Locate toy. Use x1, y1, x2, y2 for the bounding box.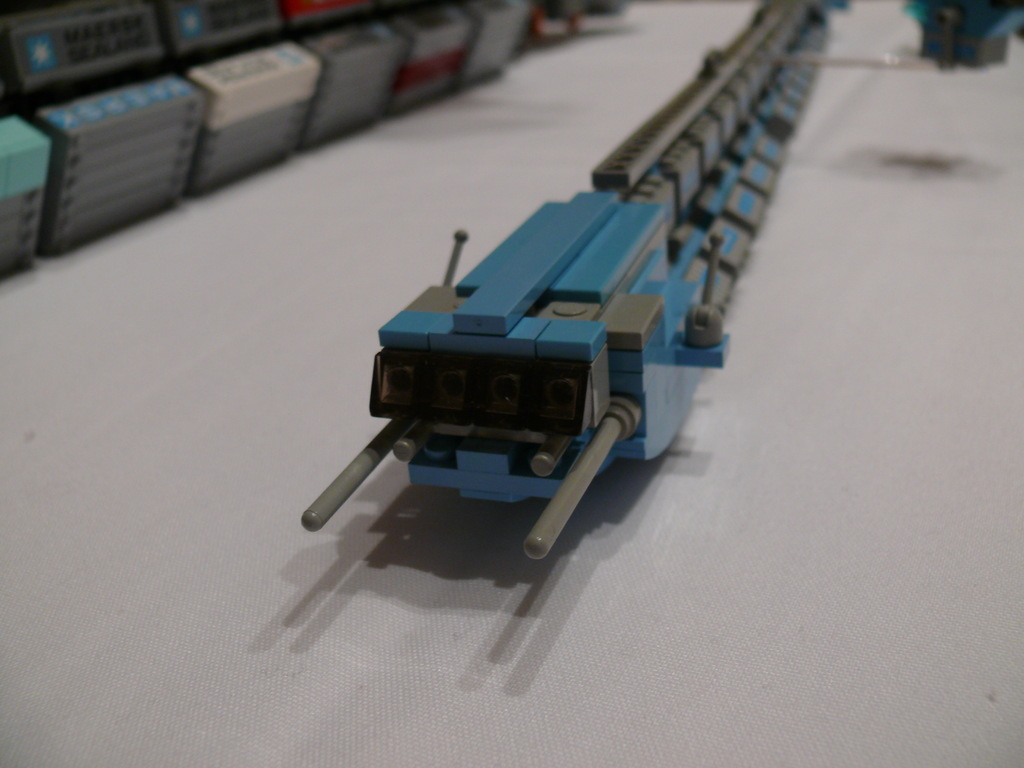
293, 0, 835, 563.
